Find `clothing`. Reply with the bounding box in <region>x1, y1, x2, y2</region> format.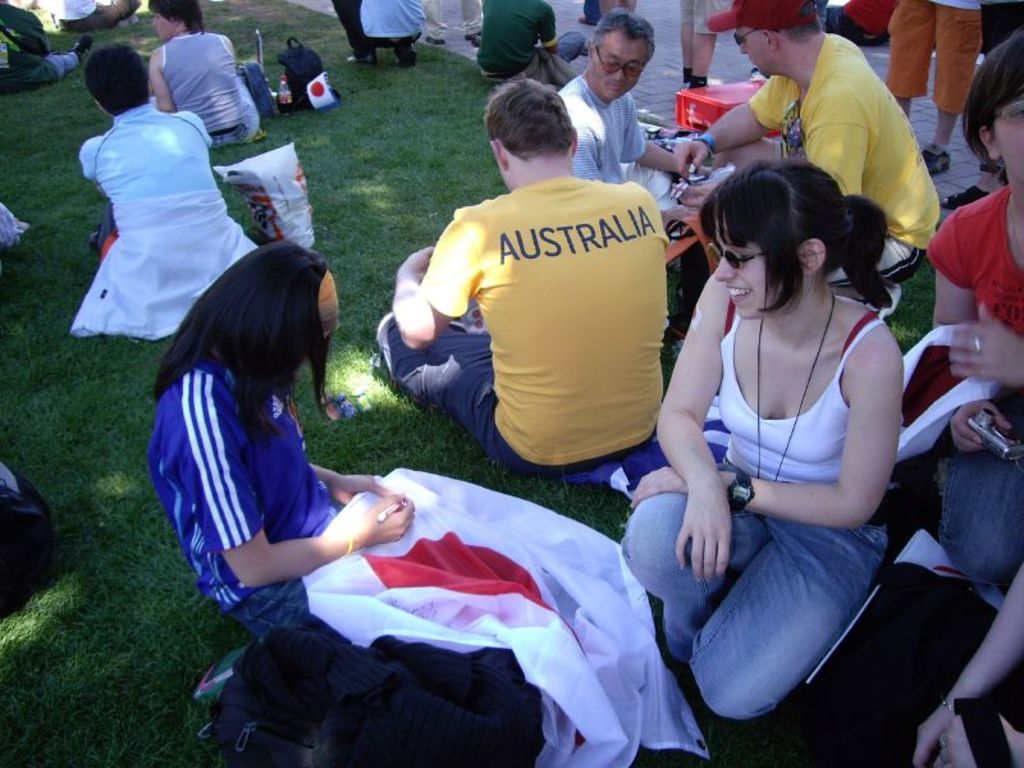
<region>163, 28, 261, 140</region>.
